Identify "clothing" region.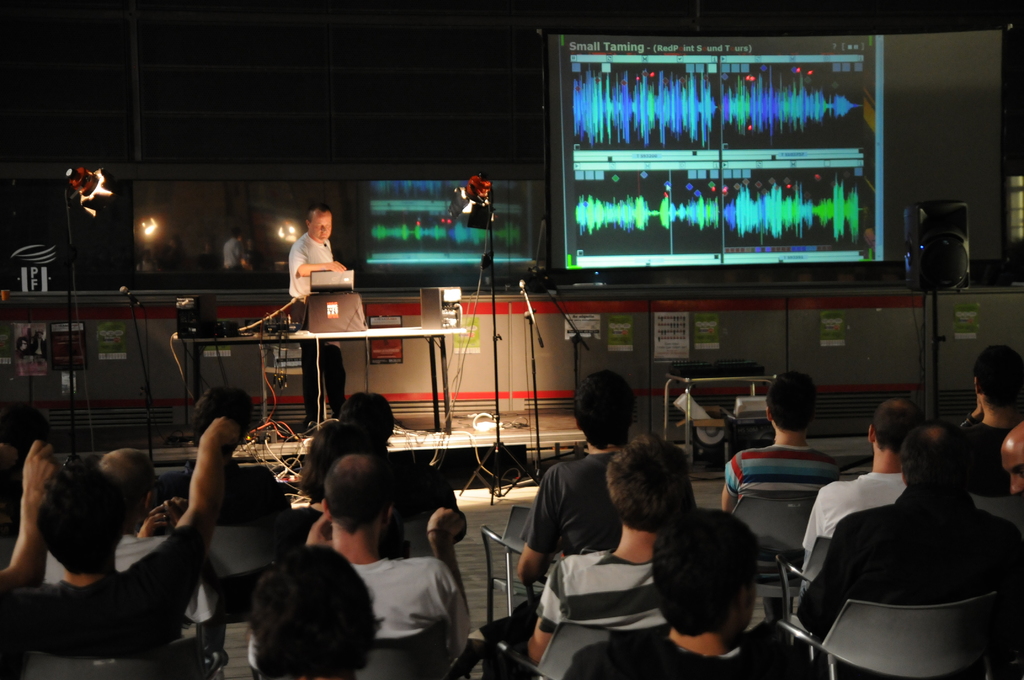
Region: select_region(720, 444, 850, 512).
